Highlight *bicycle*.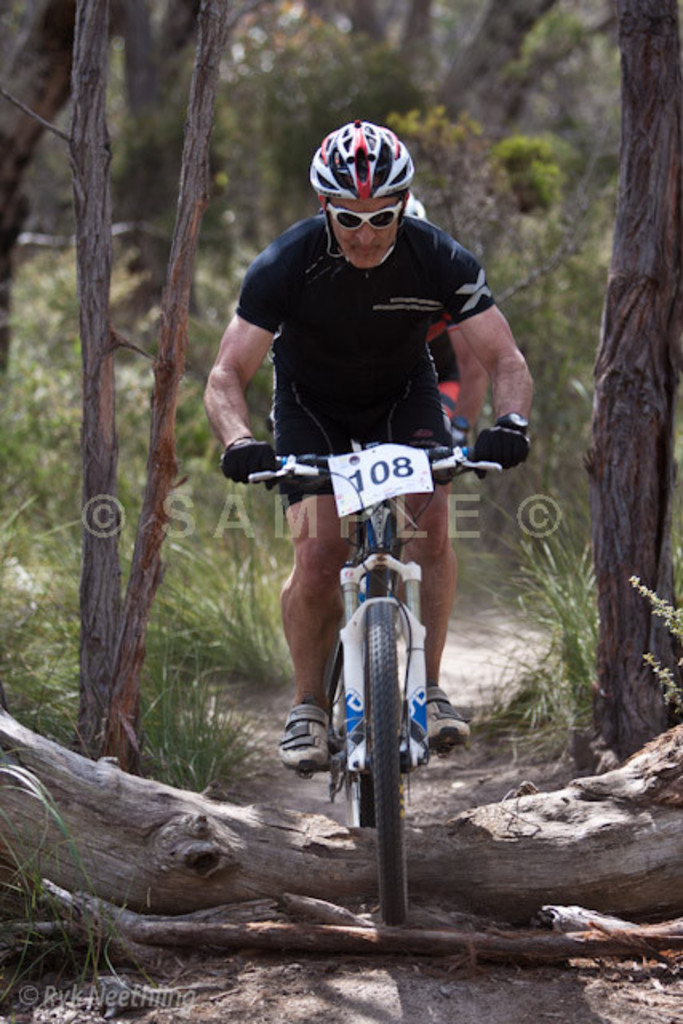
Highlighted region: (245, 394, 502, 909).
